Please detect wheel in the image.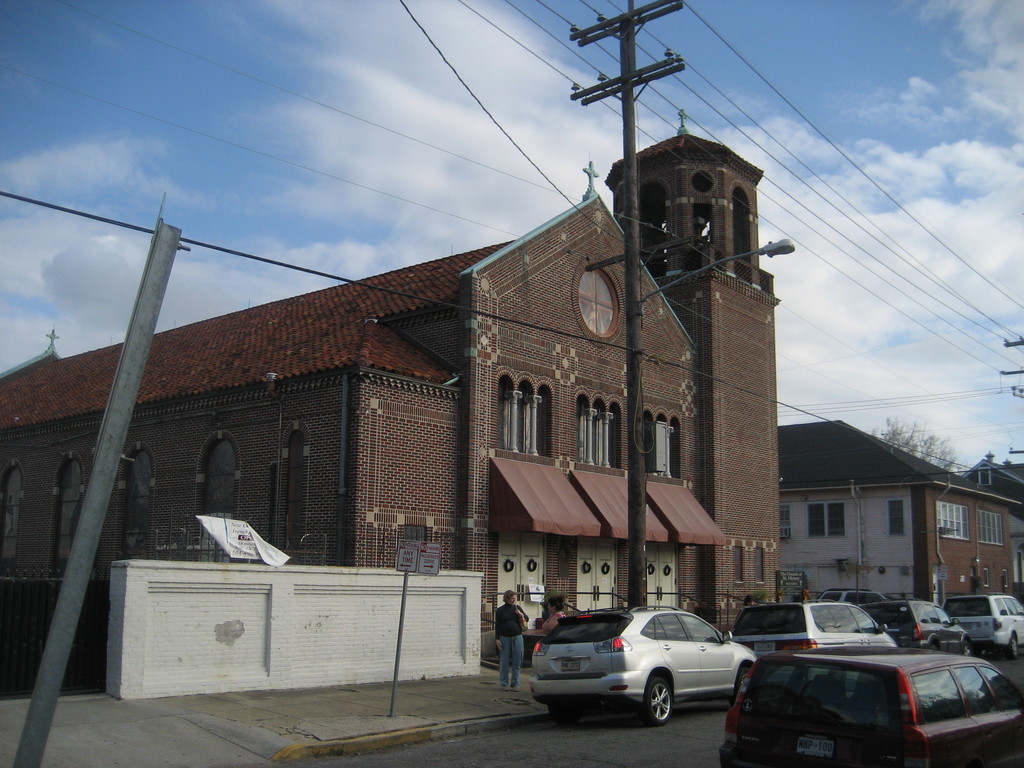
640 678 675 727.
